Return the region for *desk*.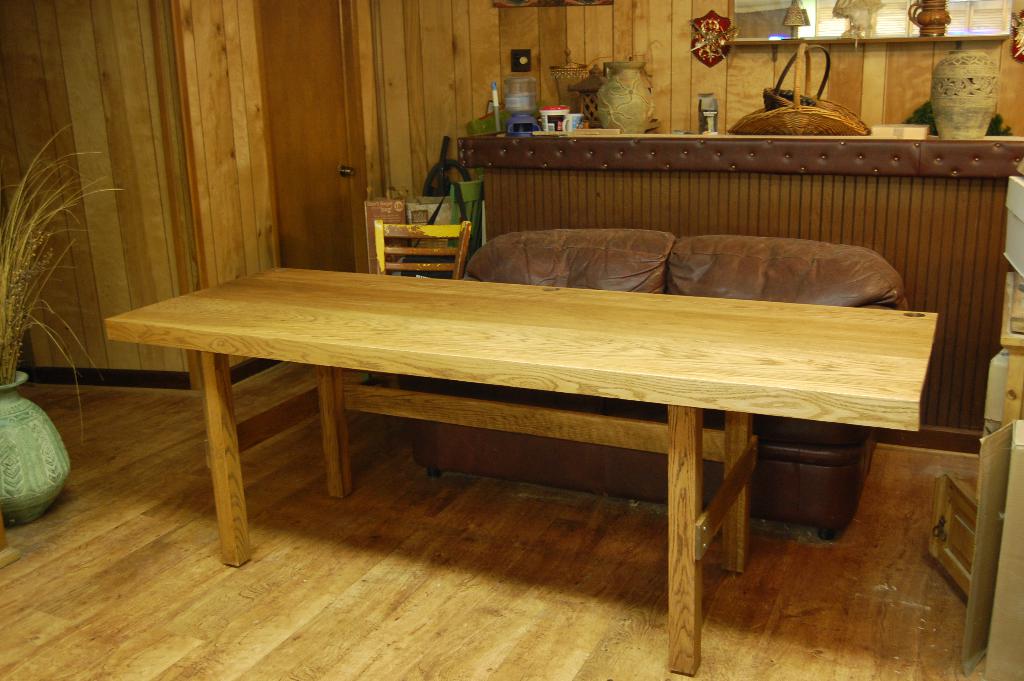
{"left": 136, "top": 202, "right": 937, "bottom": 621}.
